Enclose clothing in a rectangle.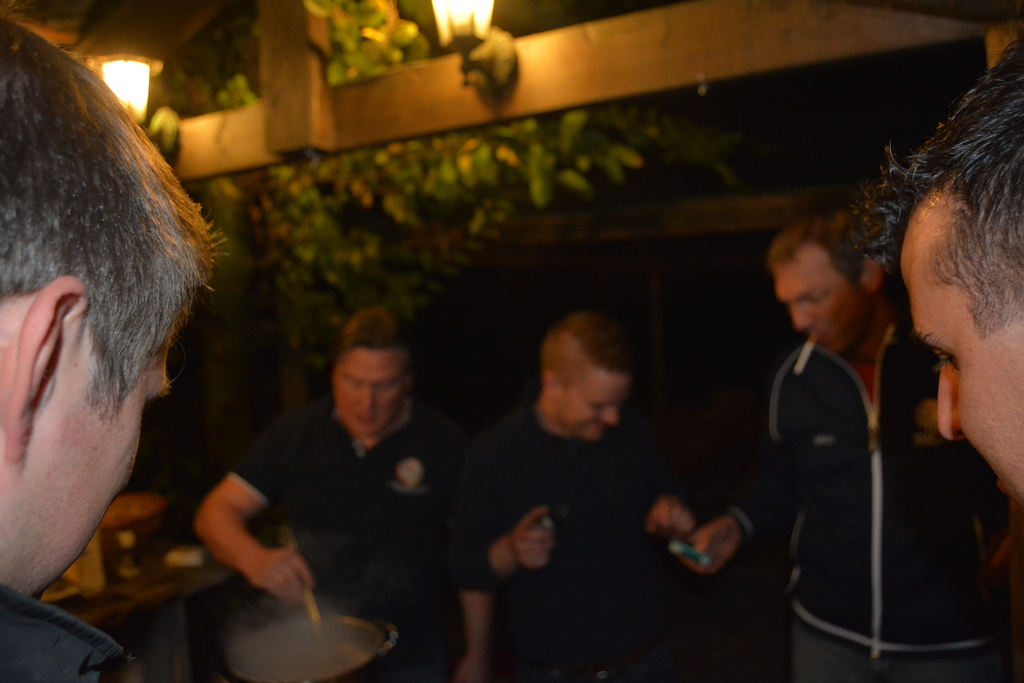
227, 400, 472, 682.
